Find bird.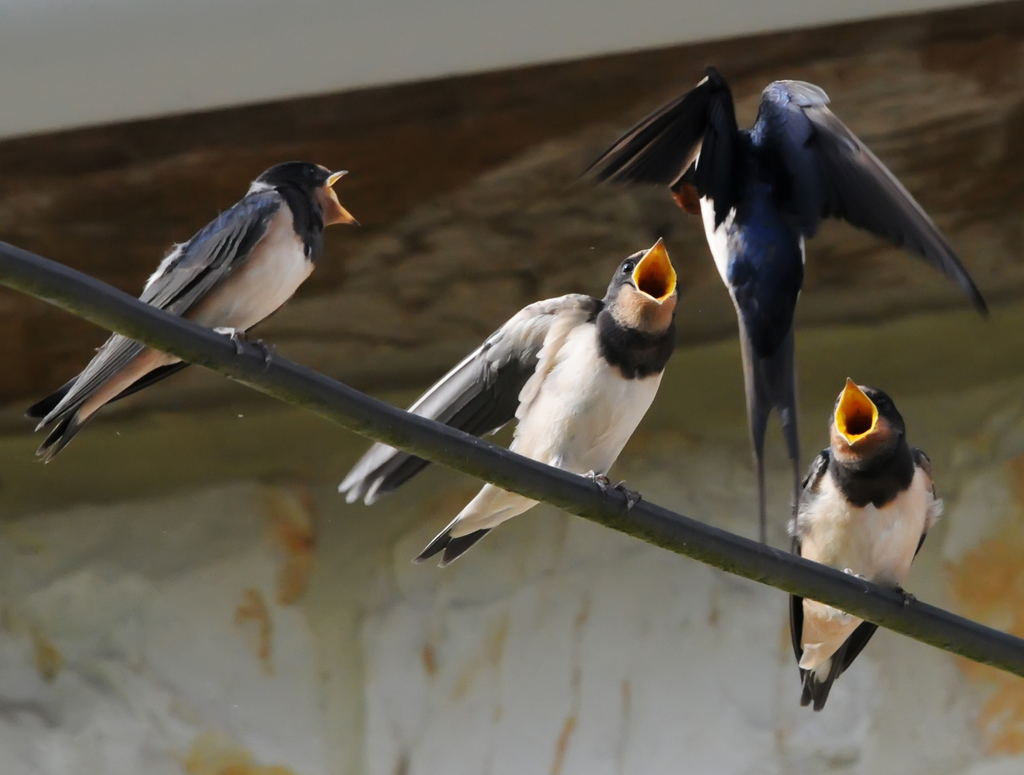
<region>24, 163, 361, 467</region>.
